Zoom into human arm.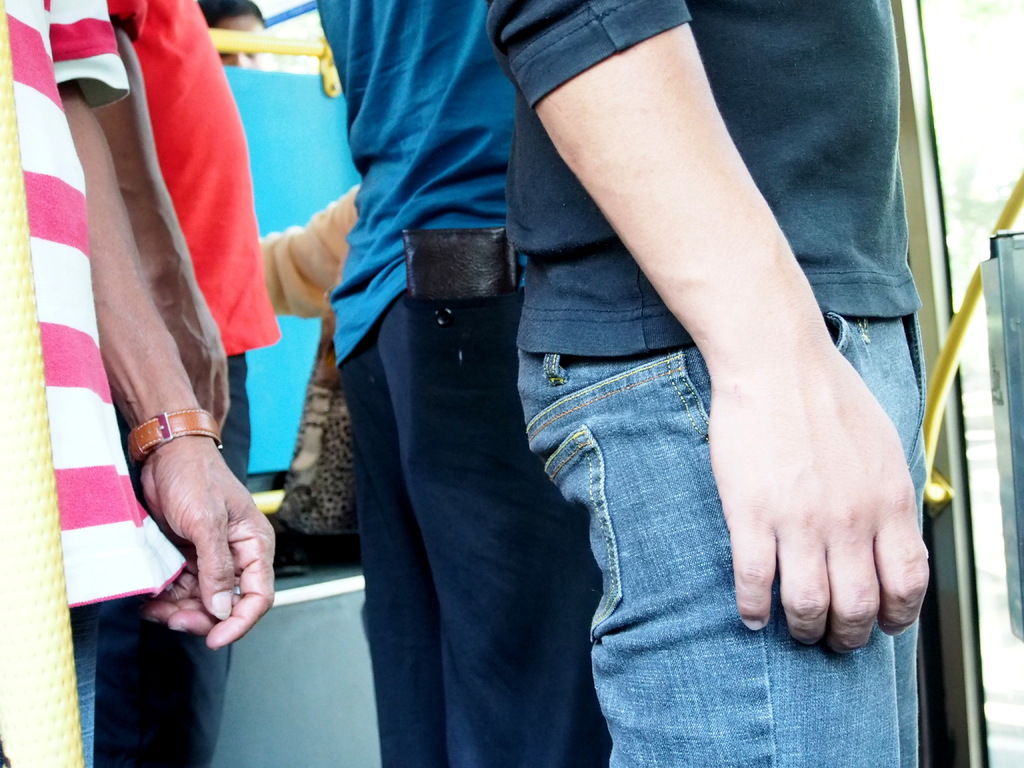
Zoom target: region(48, 0, 290, 653).
